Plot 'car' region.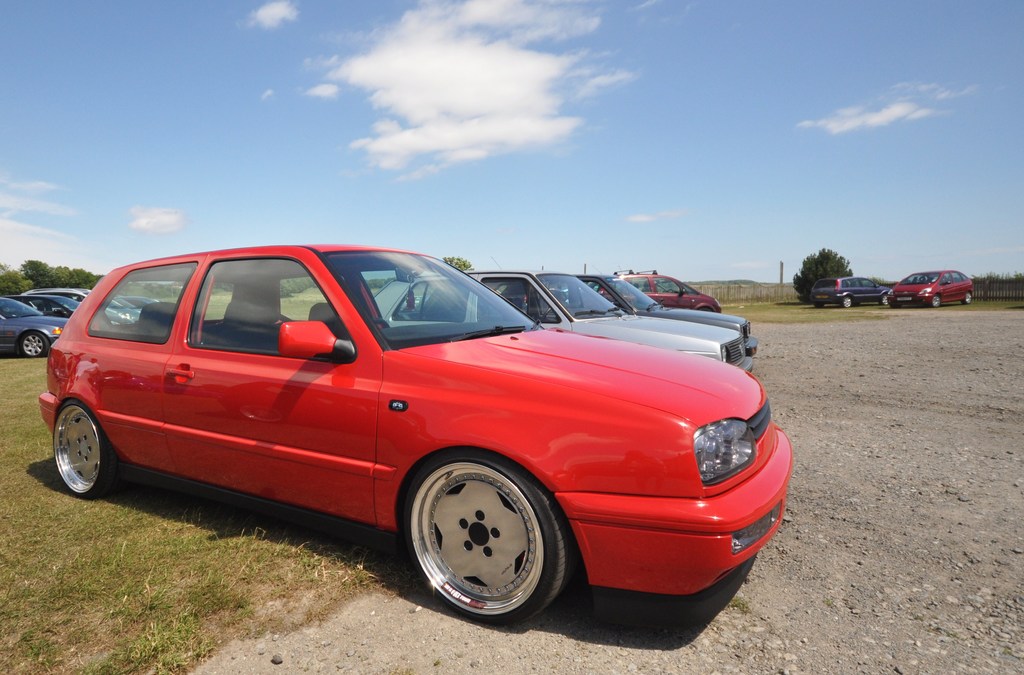
Plotted at (left=105, top=291, right=161, bottom=315).
